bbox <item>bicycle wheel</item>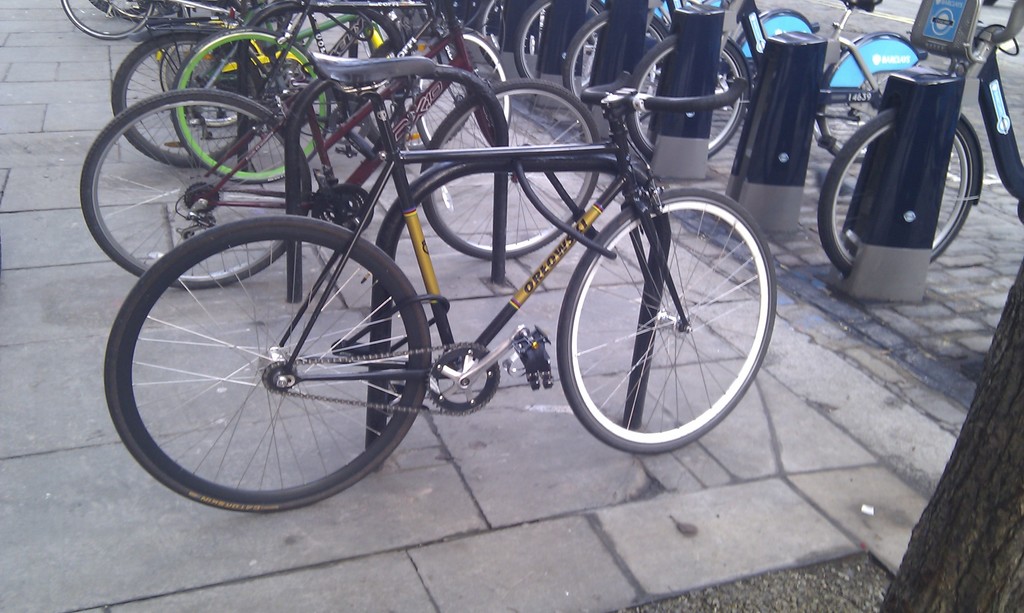
x1=56, y1=0, x2=154, y2=42
